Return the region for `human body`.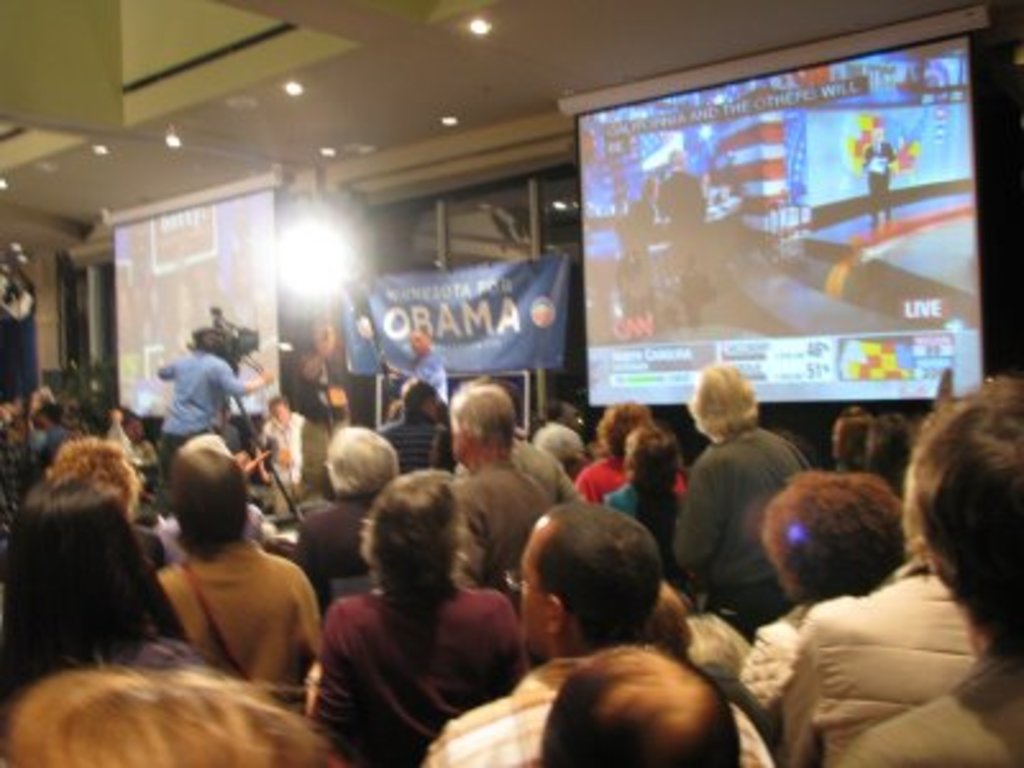
Rect(863, 131, 904, 238).
